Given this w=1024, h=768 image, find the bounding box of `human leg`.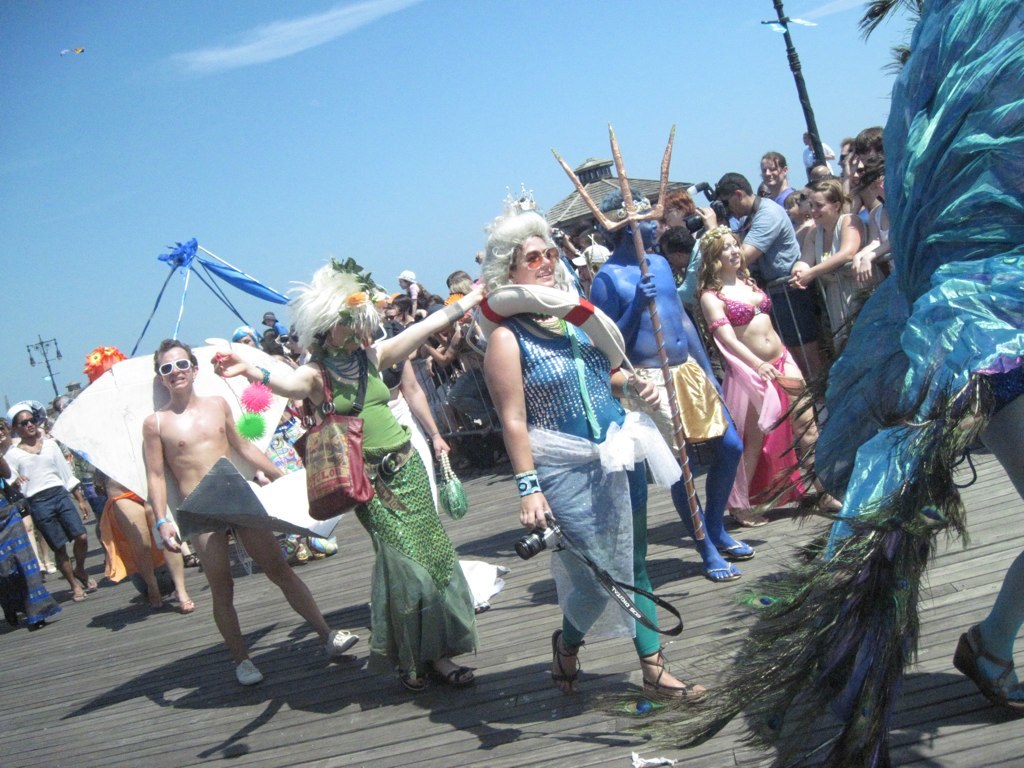
0, 529, 19, 626.
